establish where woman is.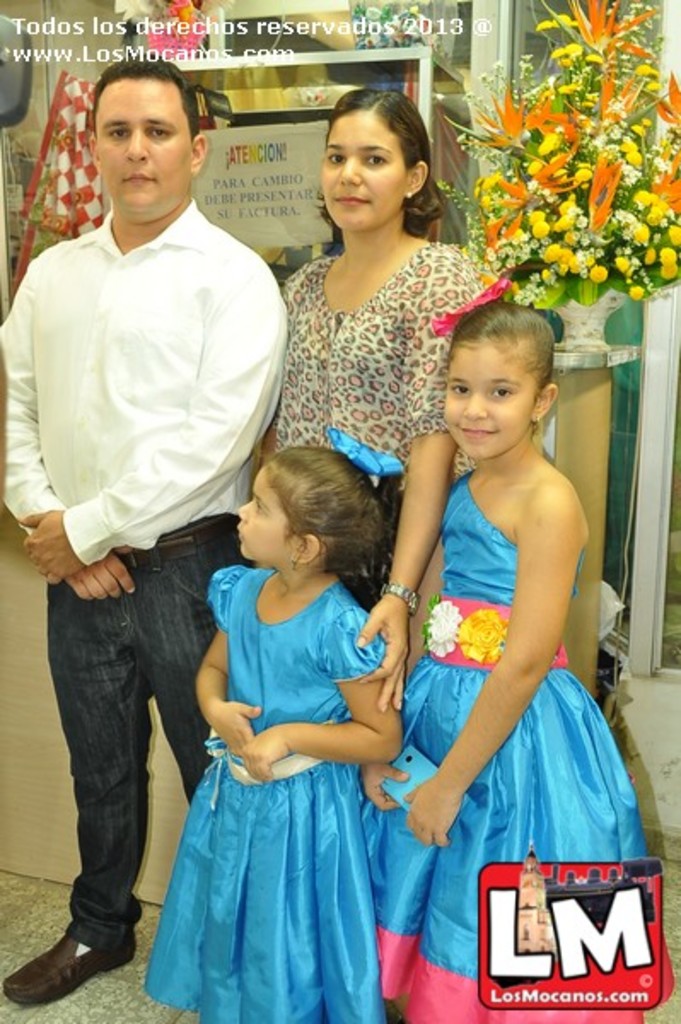
Established at 283, 89, 480, 710.
